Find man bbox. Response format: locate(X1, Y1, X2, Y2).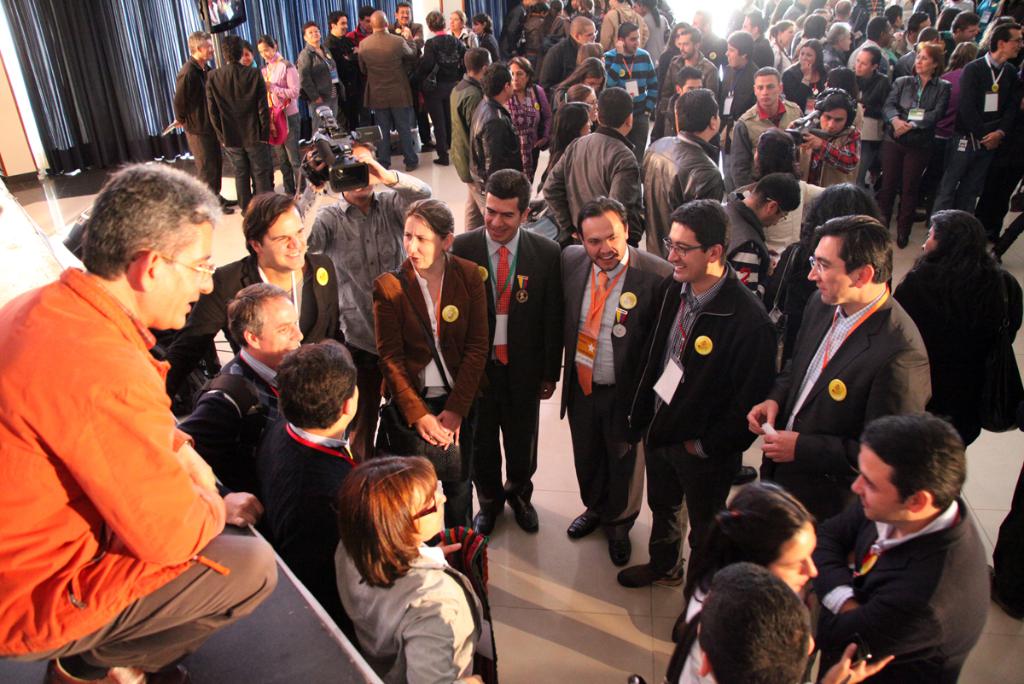
locate(738, 11, 774, 67).
